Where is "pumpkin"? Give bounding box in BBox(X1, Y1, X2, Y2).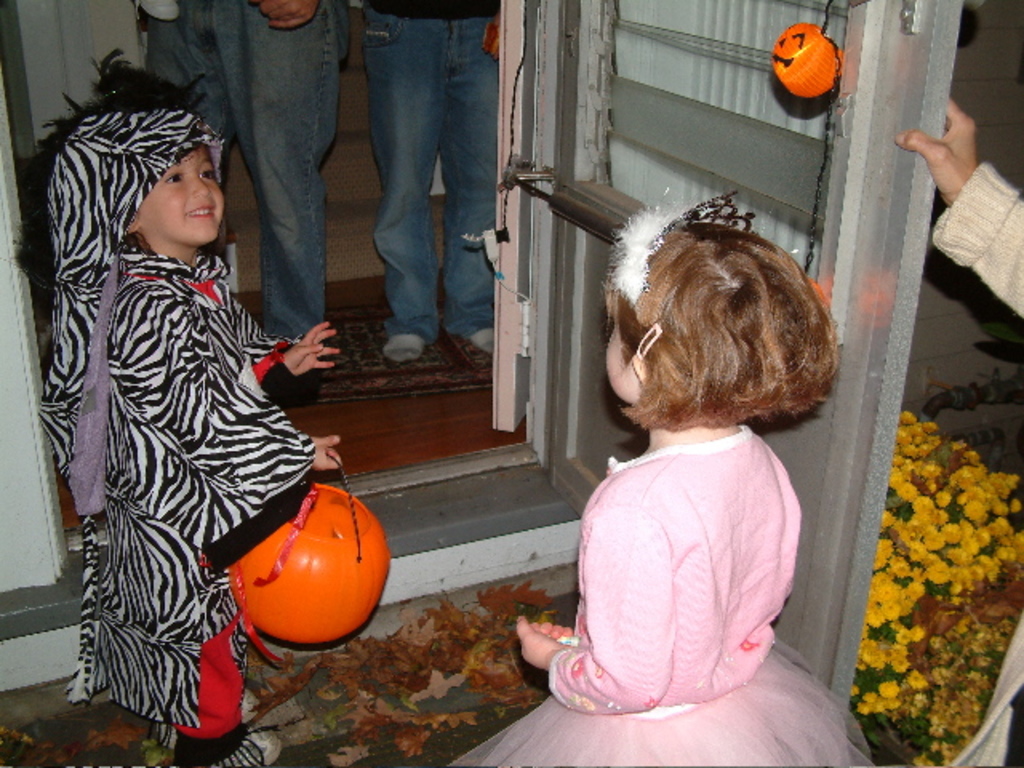
BBox(763, 16, 846, 101).
